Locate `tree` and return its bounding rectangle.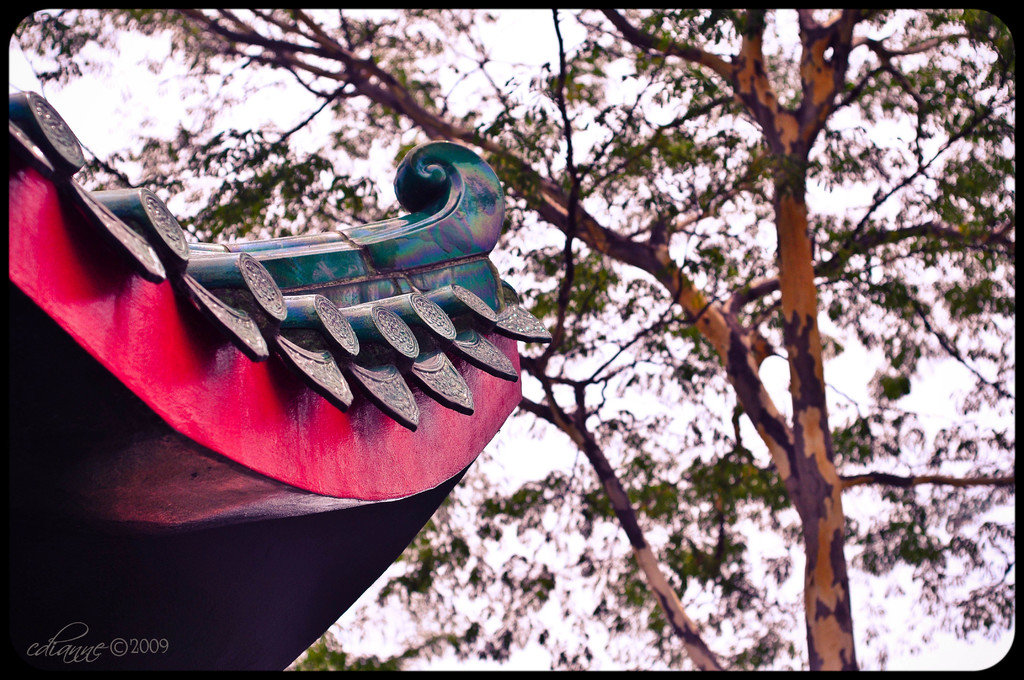
[left=166, top=2, right=1006, bottom=675].
